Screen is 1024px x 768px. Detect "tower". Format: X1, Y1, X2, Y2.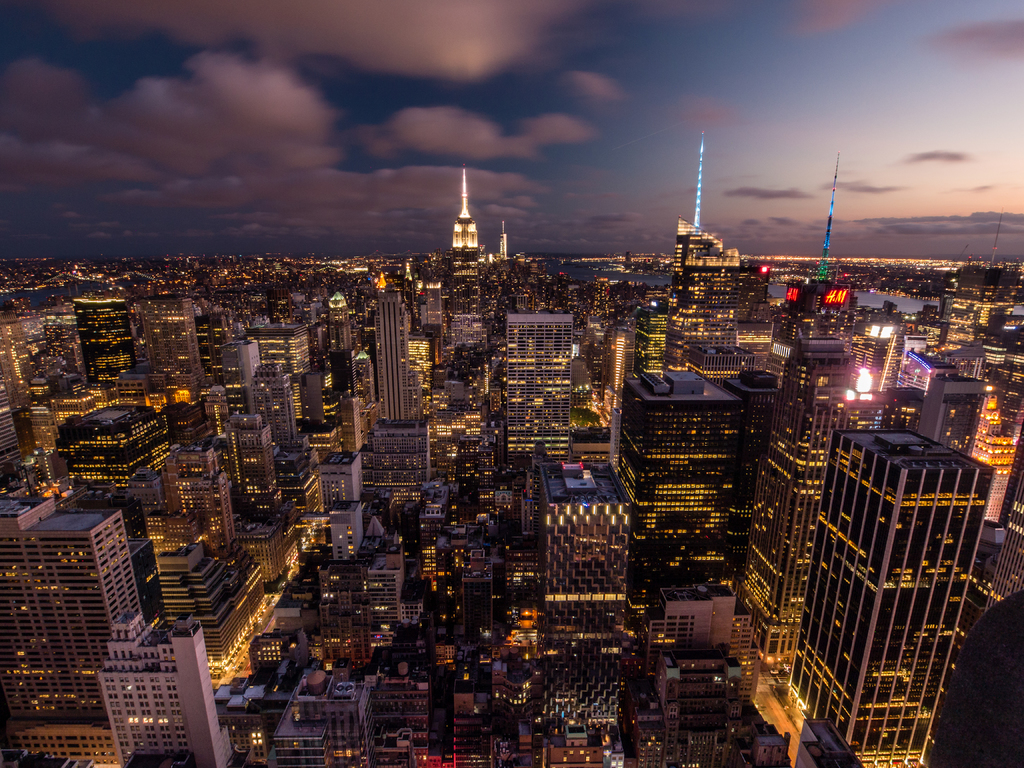
668, 127, 746, 368.
